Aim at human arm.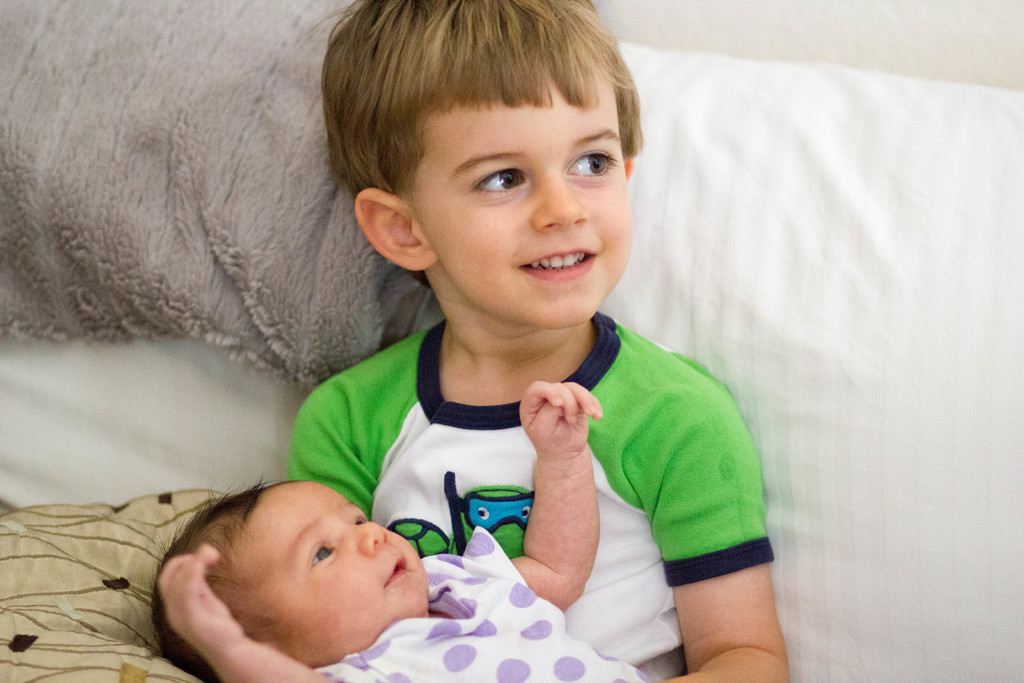
Aimed at 291/361/380/507.
